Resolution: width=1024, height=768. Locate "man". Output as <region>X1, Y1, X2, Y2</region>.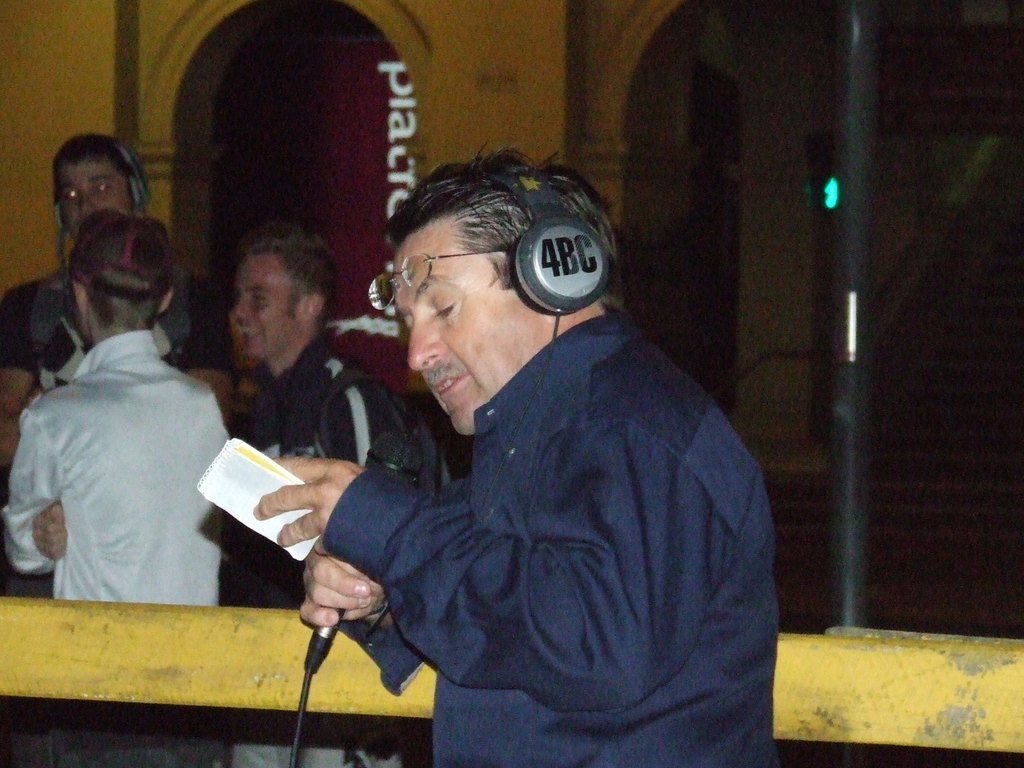
<region>240, 239, 407, 600</region>.
